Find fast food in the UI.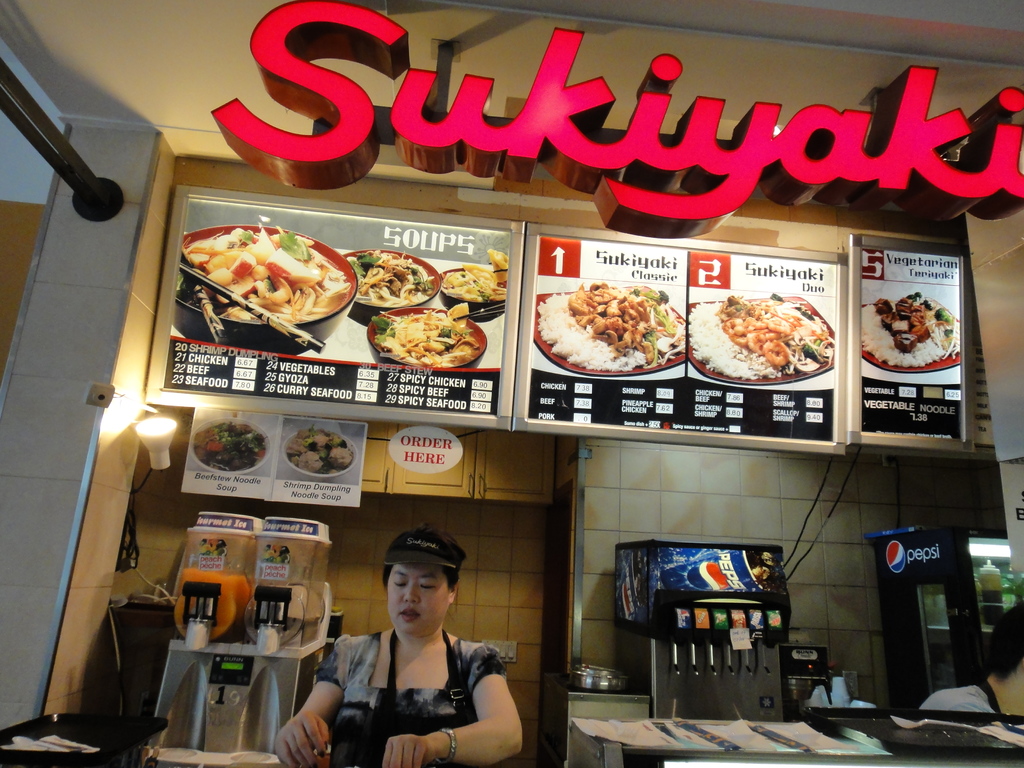
UI element at locate(668, 284, 830, 377).
